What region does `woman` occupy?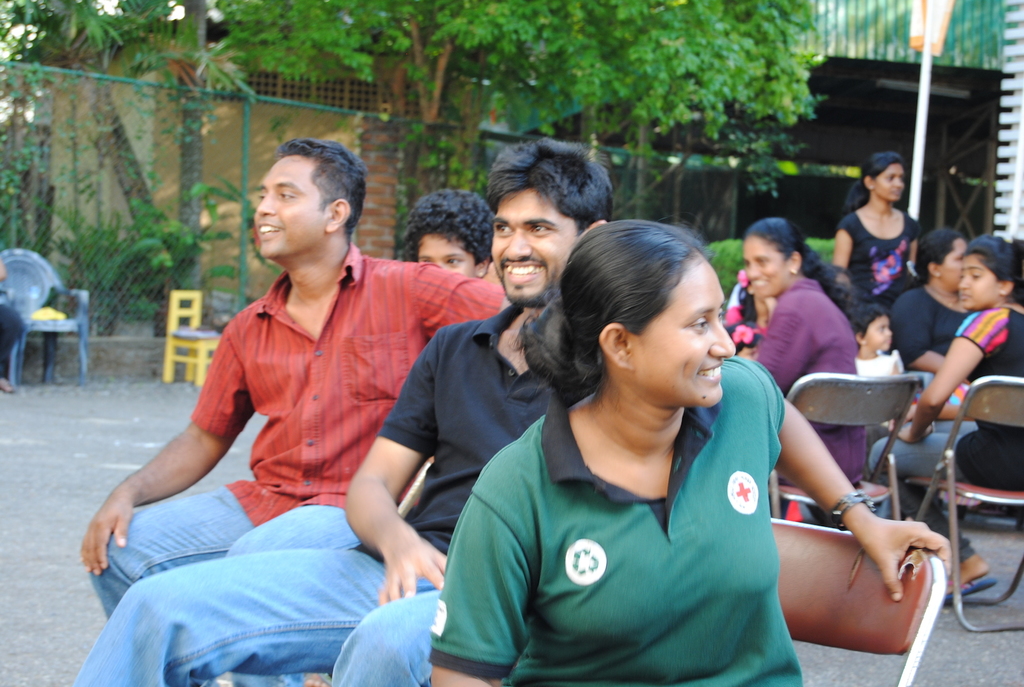
locate(824, 150, 926, 314).
